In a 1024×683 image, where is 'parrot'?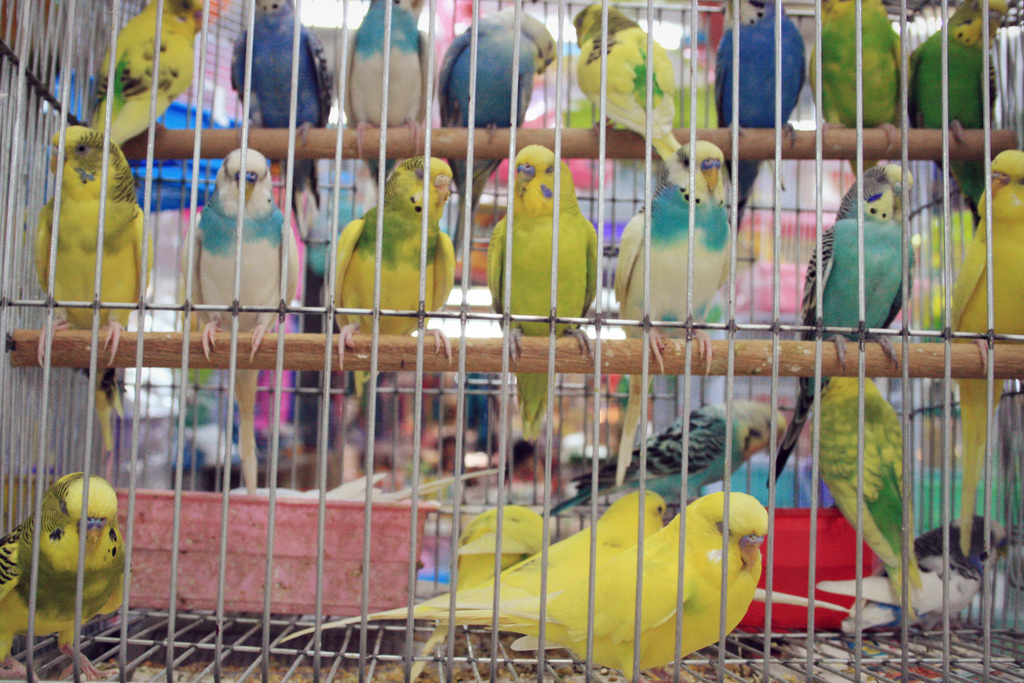
box(710, 0, 808, 195).
